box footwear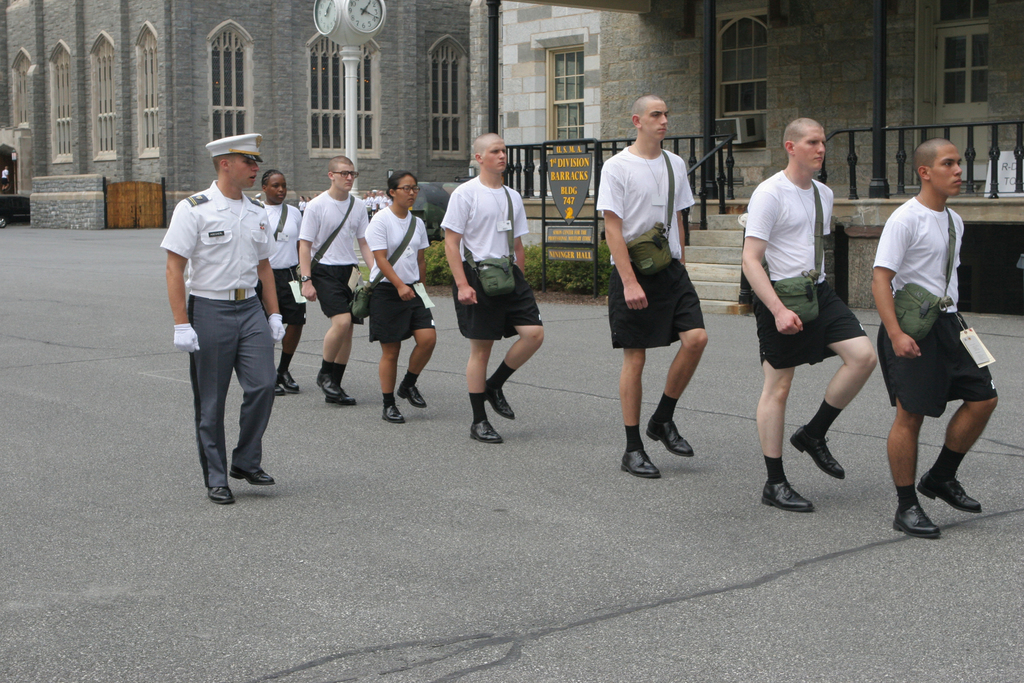
bbox=(644, 420, 696, 456)
